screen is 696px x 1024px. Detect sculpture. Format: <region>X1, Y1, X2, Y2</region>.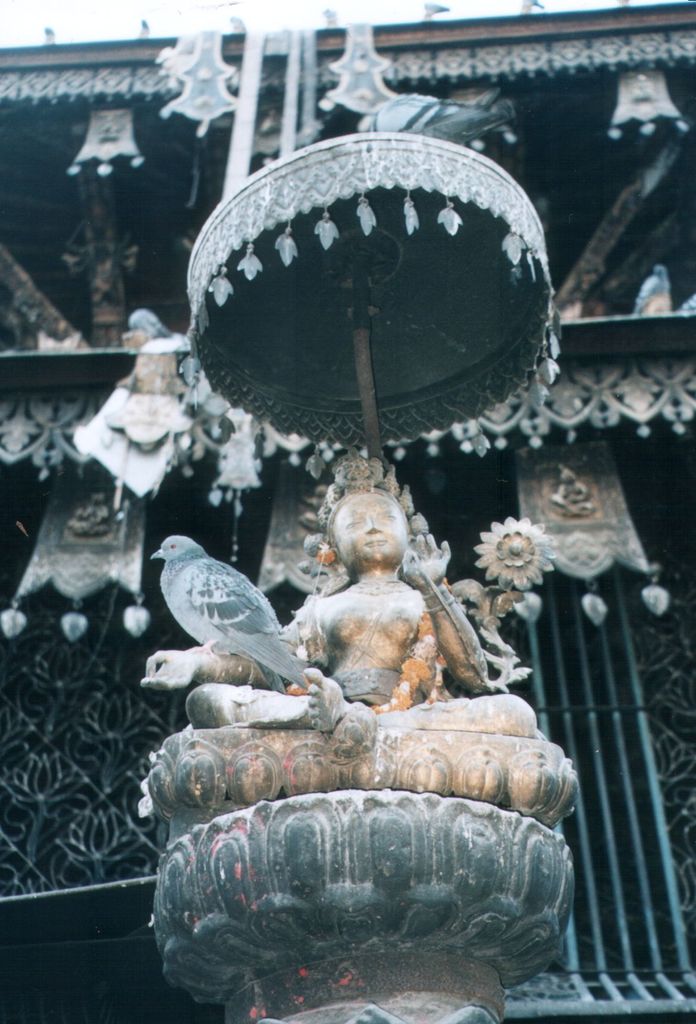
<region>120, 424, 589, 836</region>.
